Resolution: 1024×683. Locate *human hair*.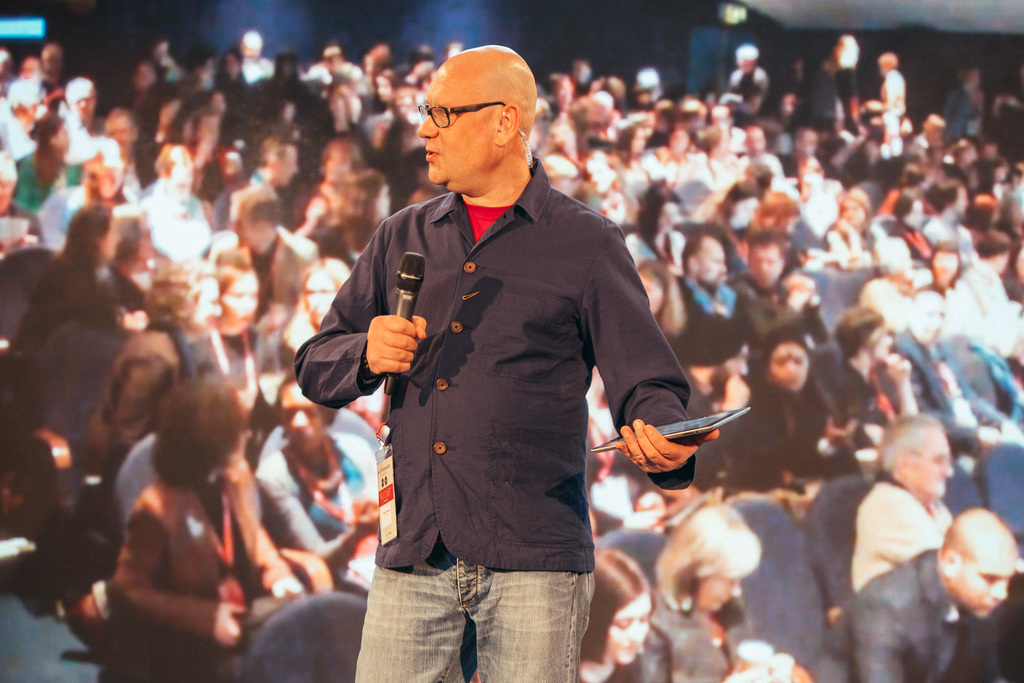
(829,305,881,369).
